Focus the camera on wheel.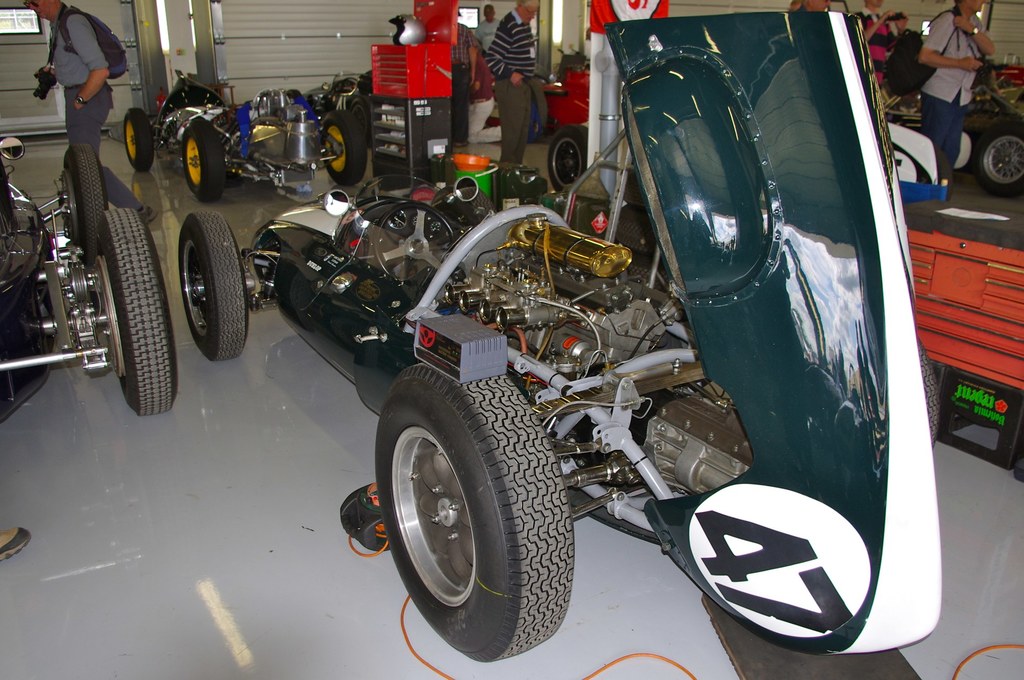
Focus region: {"left": 317, "top": 113, "right": 362, "bottom": 184}.
